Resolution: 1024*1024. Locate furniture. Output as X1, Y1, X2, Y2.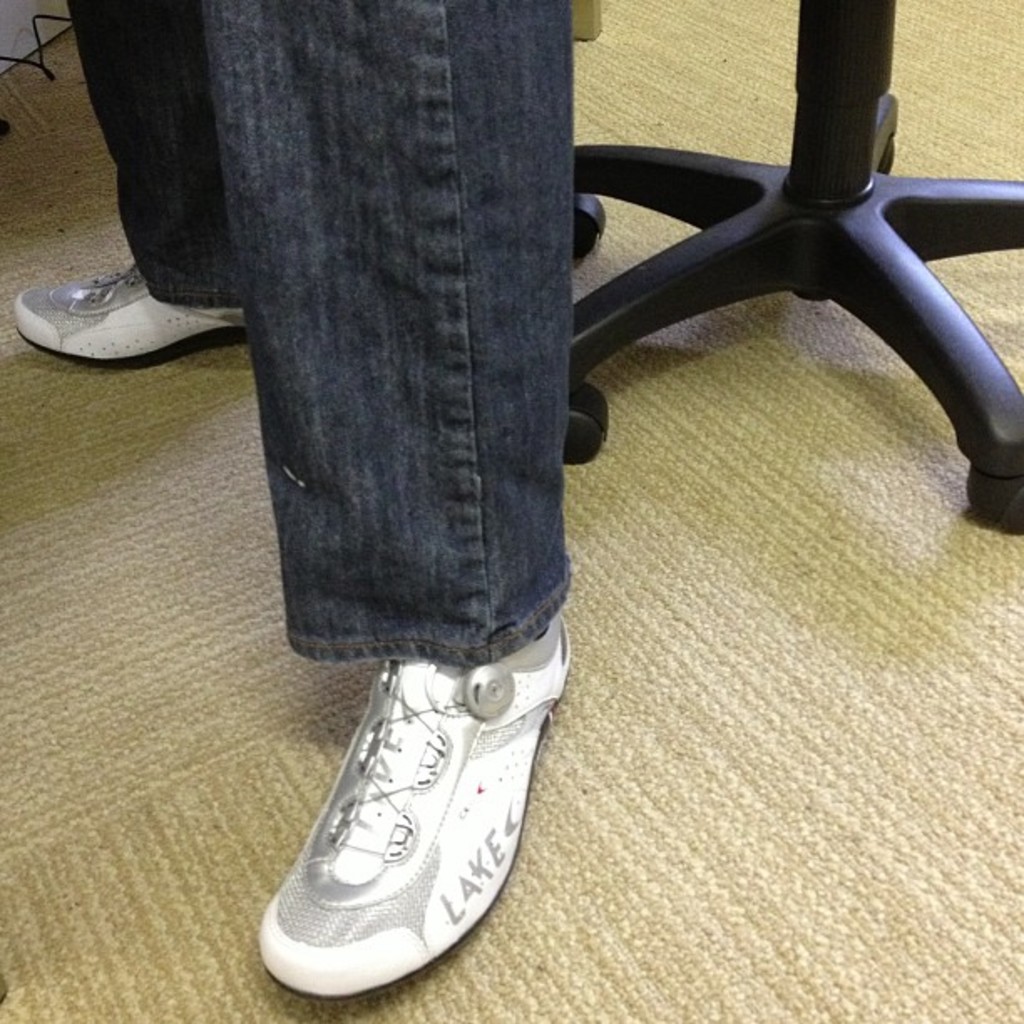
561, 0, 1022, 532.
